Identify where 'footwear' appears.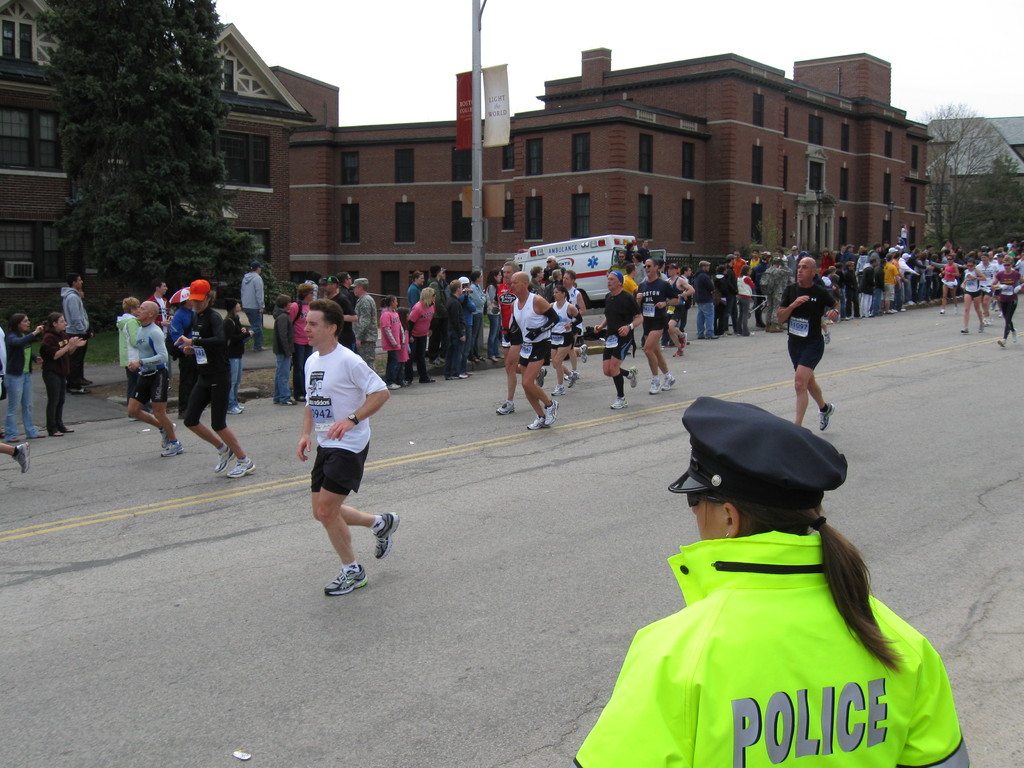
Appears at {"left": 997, "top": 339, "right": 1010, "bottom": 346}.
